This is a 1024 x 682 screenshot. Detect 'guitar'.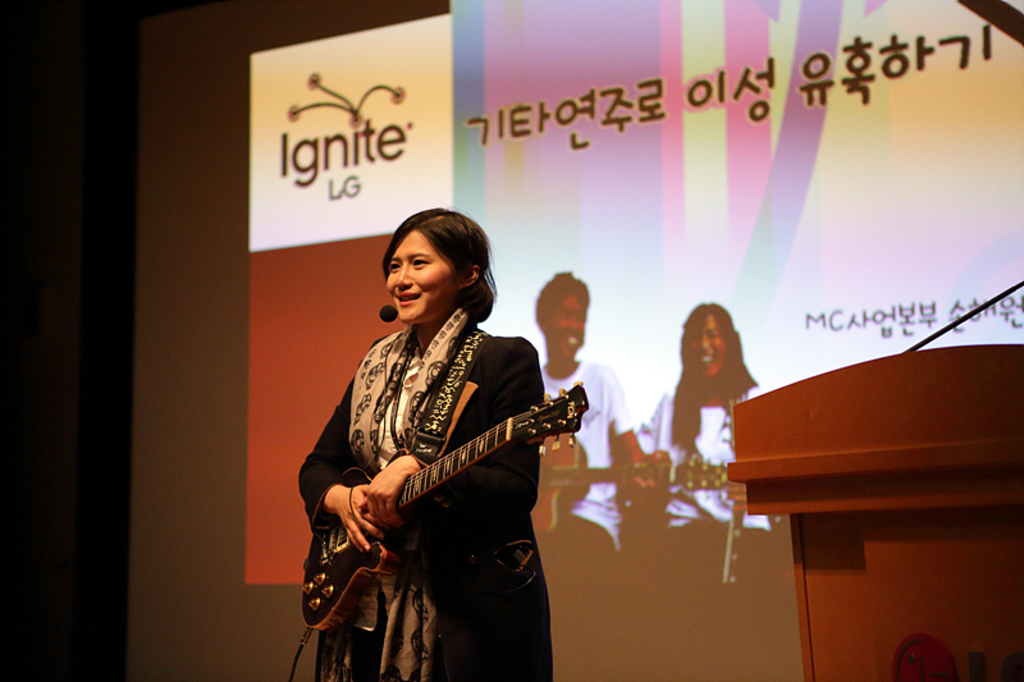
detection(300, 379, 590, 630).
